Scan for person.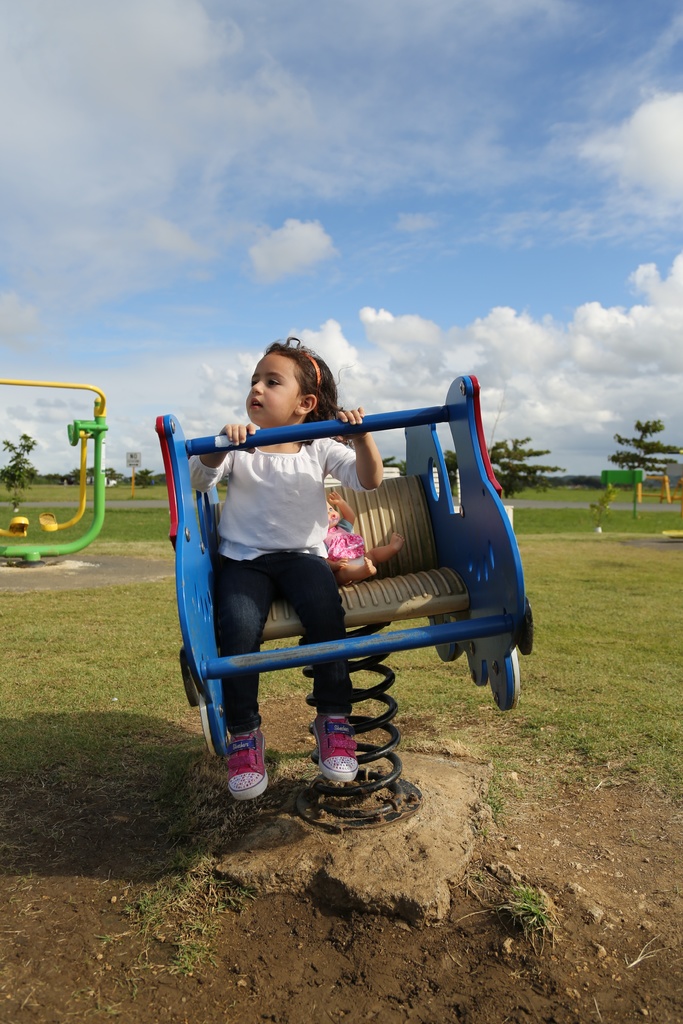
Scan result: [189, 348, 391, 808].
